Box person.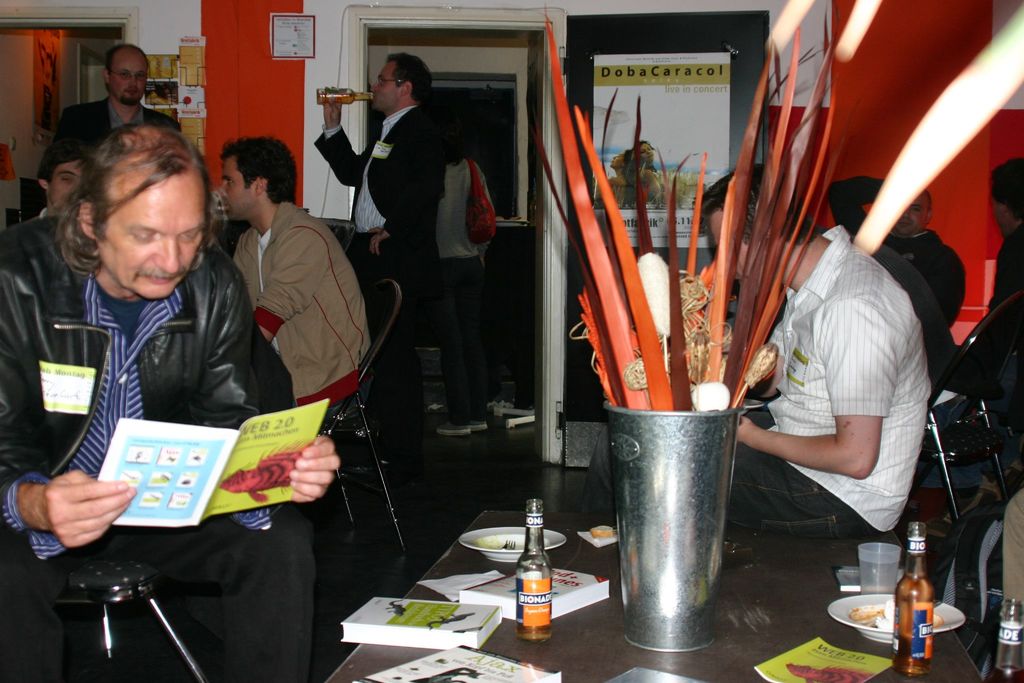
x1=586 y1=171 x2=952 y2=544.
